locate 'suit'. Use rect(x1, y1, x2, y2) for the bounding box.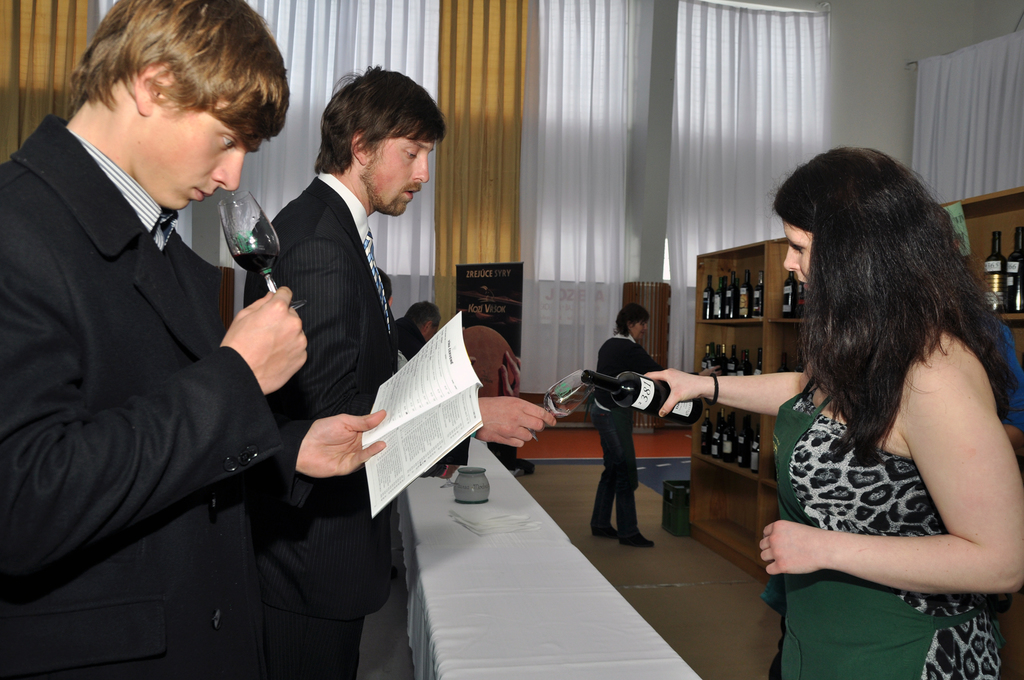
rect(6, 0, 298, 677).
